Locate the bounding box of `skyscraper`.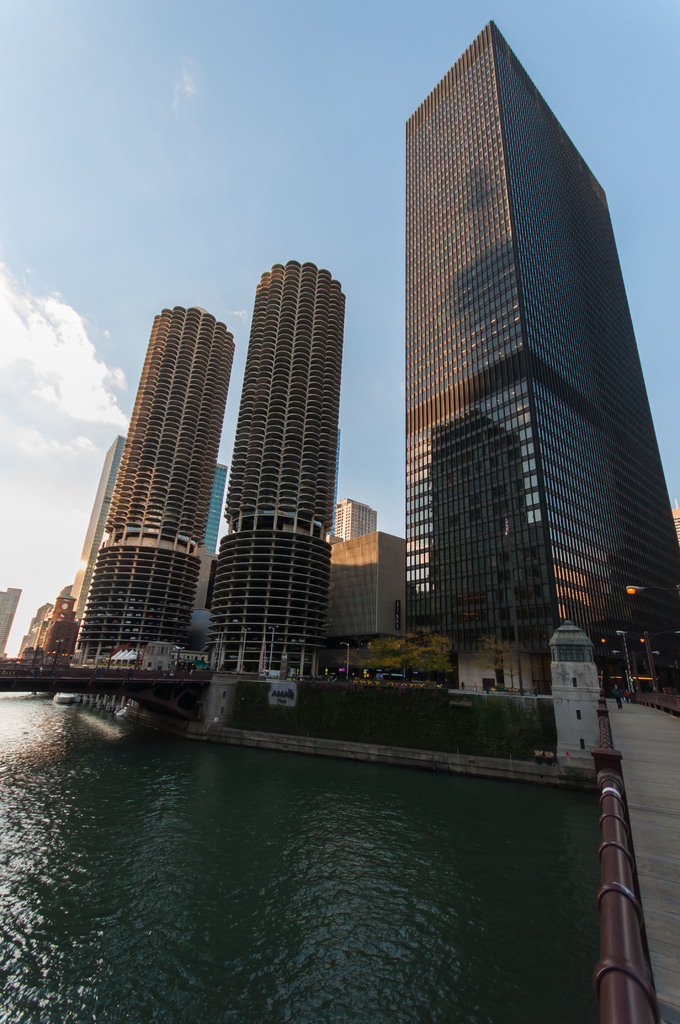
Bounding box: BBox(195, 266, 344, 678).
